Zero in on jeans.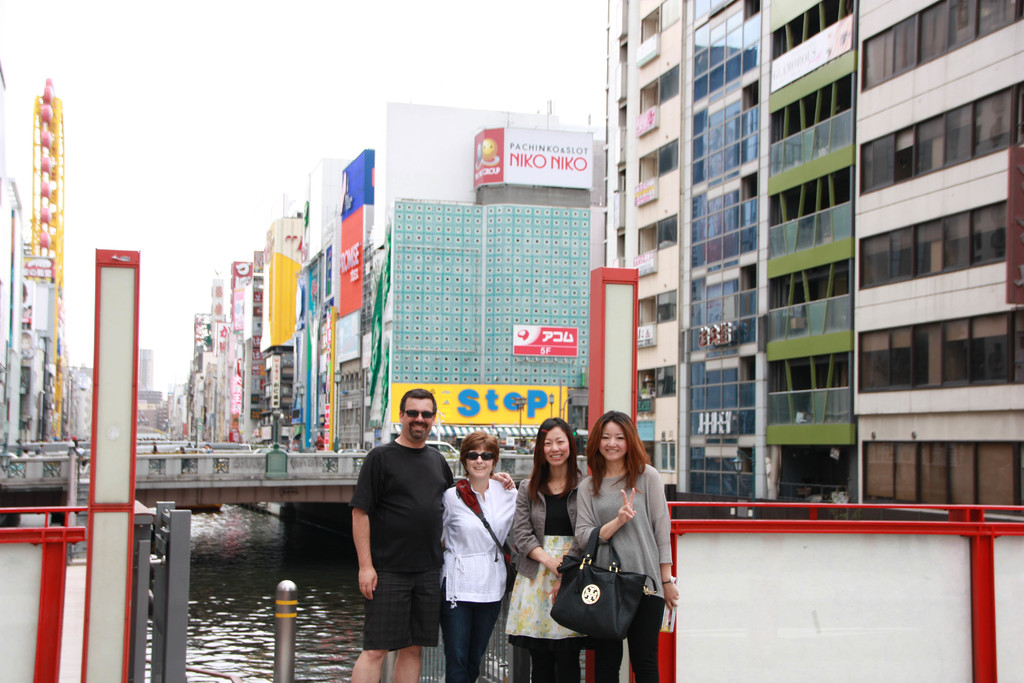
Zeroed in: Rect(441, 580, 501, 682).
